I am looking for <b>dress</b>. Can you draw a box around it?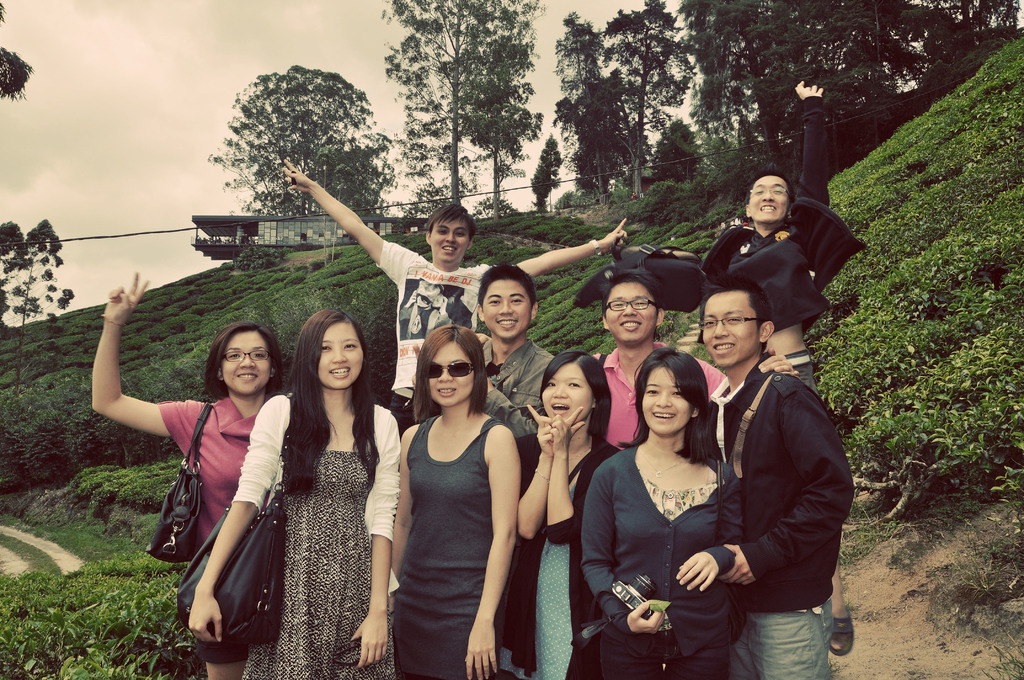
Sure, the bounding box is crop(395, 423, 509, 679).
